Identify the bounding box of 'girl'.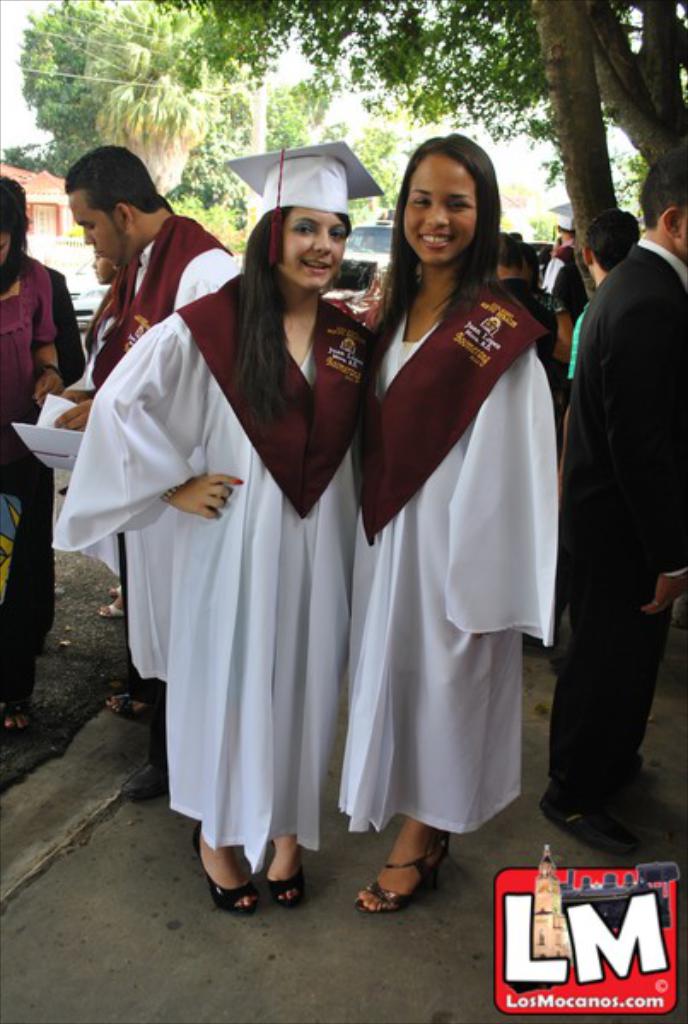
<region>55, 140, 386, 913</region>.
